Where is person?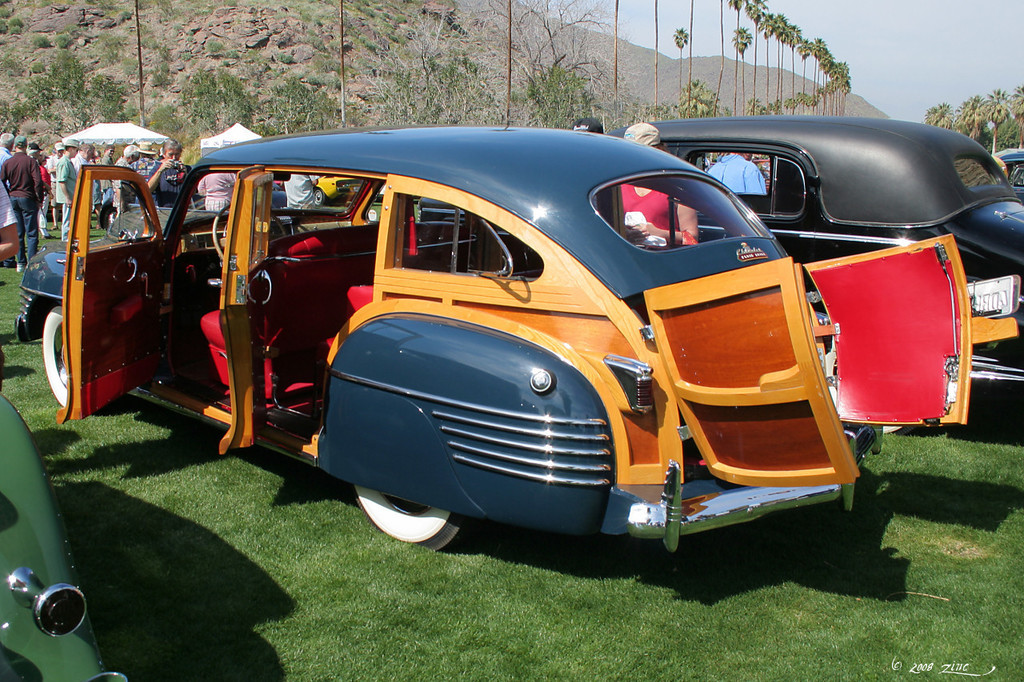
(left=712, top=147, right=771, bottom=198).
